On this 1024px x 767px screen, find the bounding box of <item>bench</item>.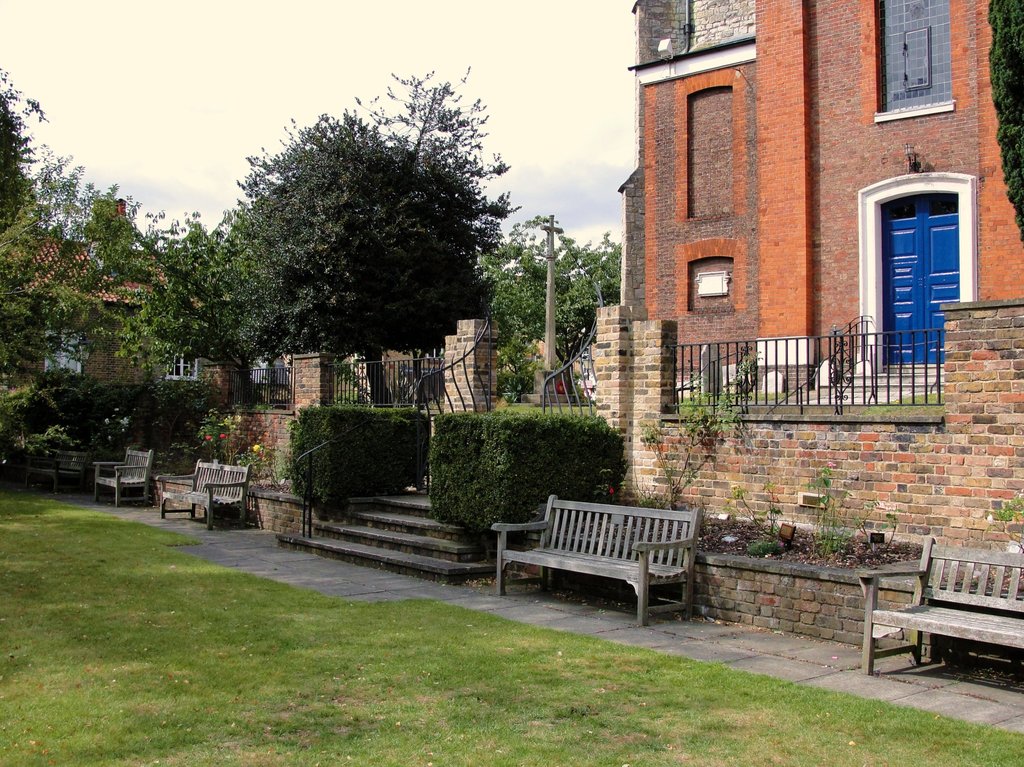
Bounding box: (855,537,1023,674).
